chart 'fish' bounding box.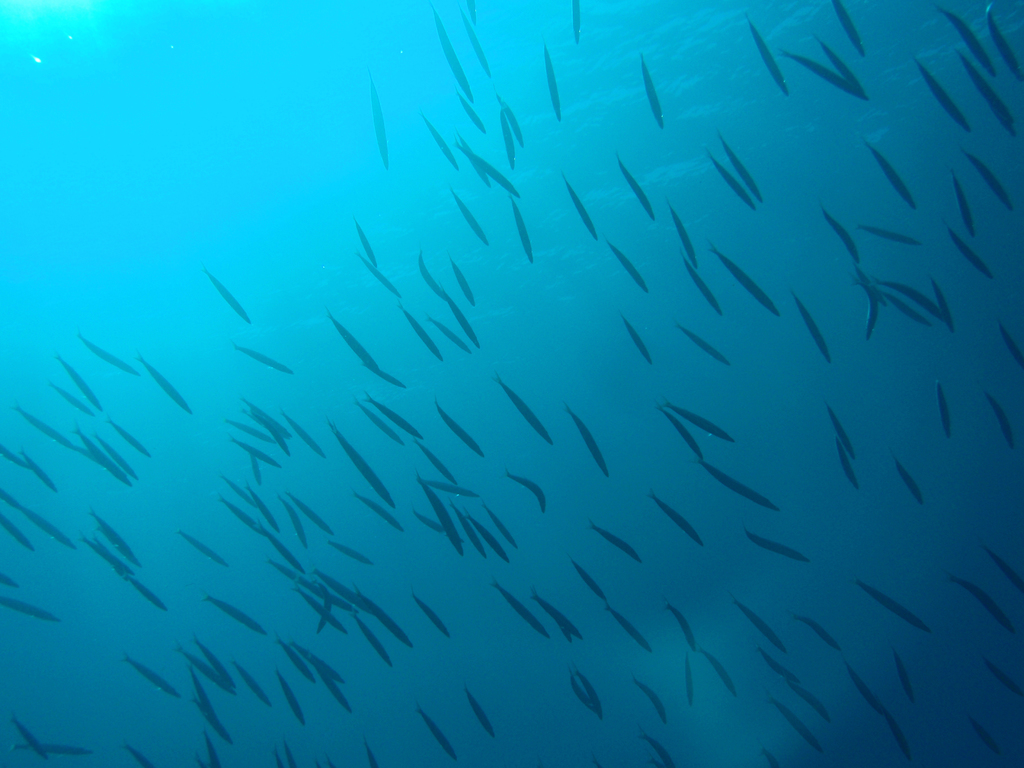
Charted: locate(92, 430, 138, 479).
